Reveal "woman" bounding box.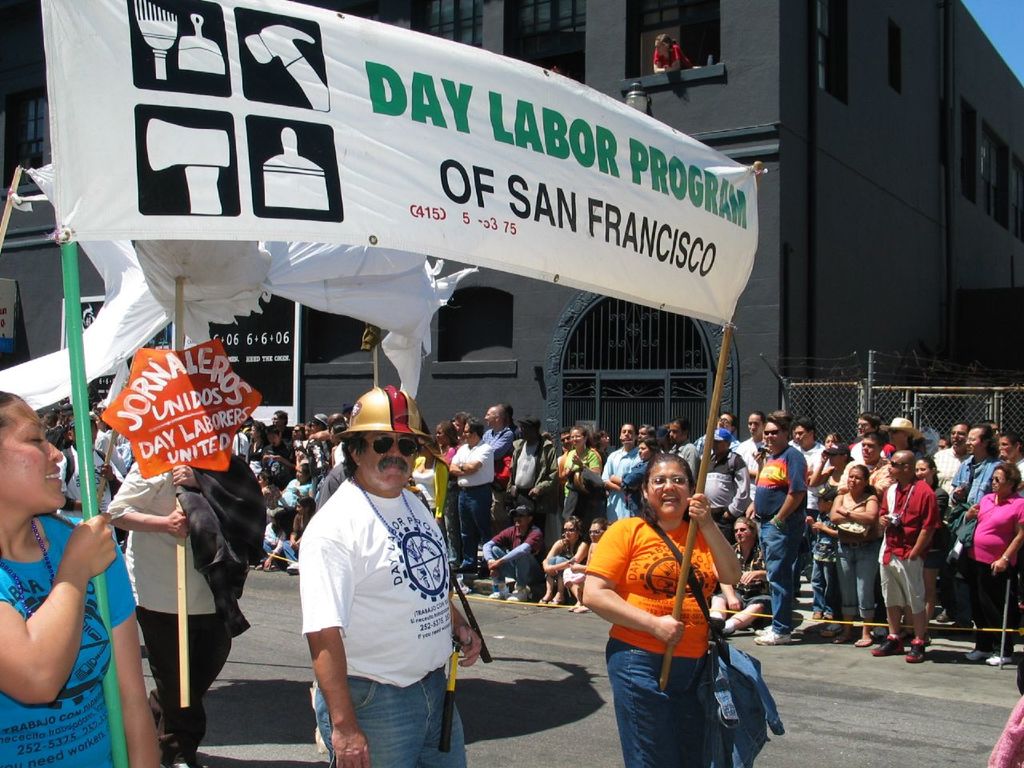
Revealed: l=809, t=442, r=855, b=488.
